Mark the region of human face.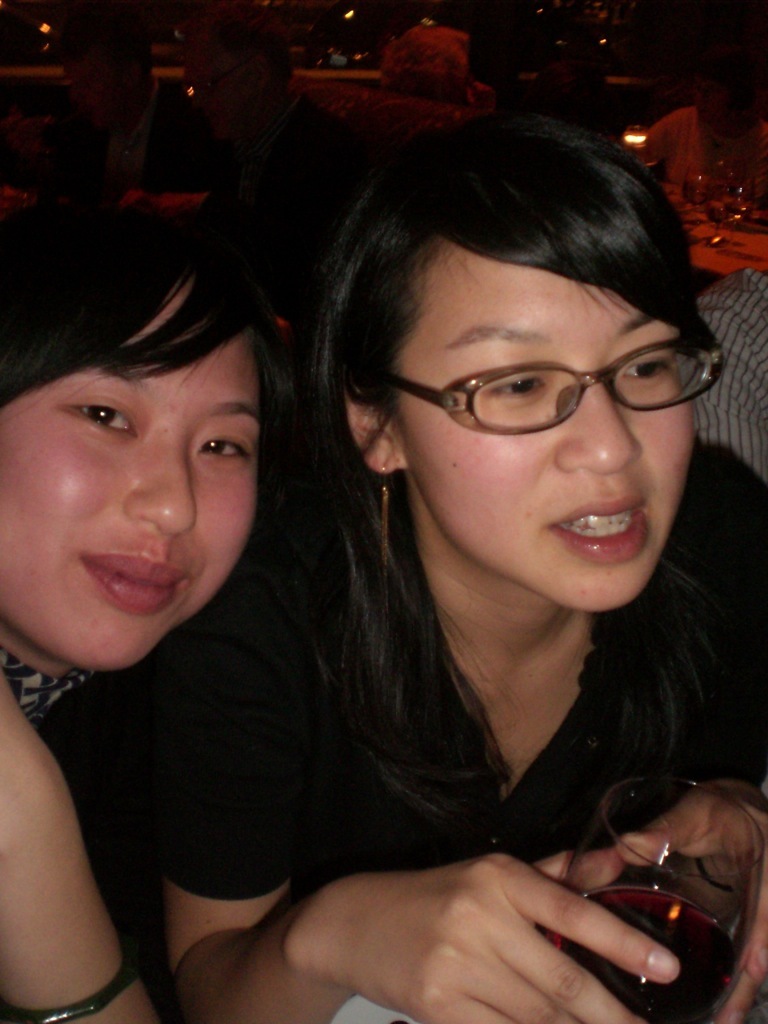
Region: 0 288 259 670.
